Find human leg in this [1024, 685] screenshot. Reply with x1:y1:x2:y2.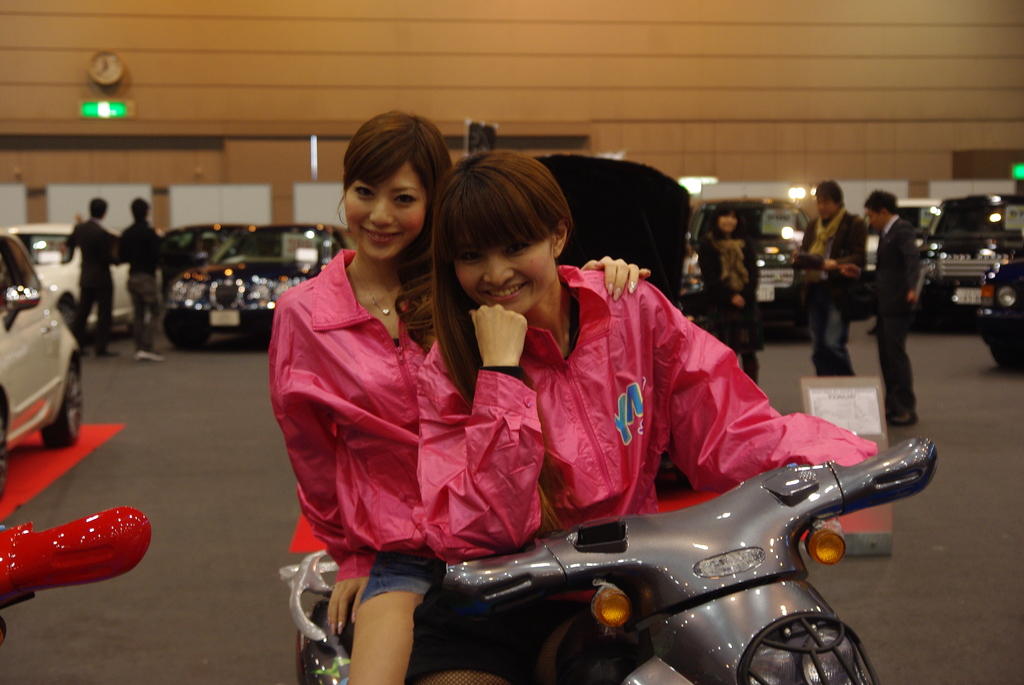
349:553:444:684.
